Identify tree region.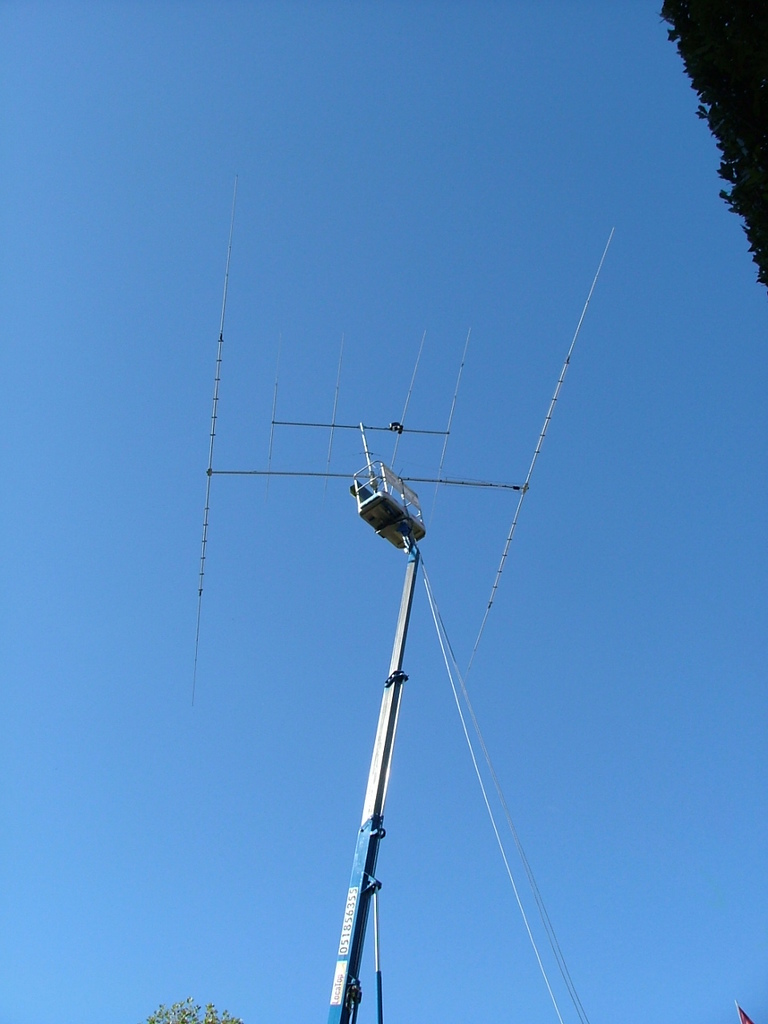
Region: Rect(155, 995, 238, 1023).
